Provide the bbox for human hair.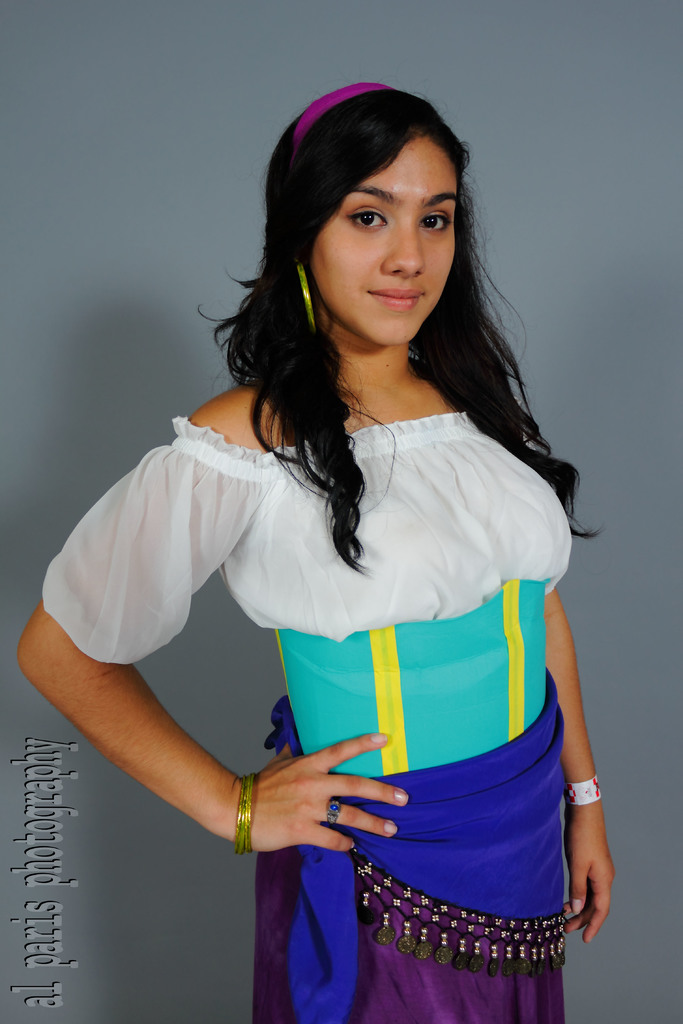
bbox(145, 84, 547, 584).
